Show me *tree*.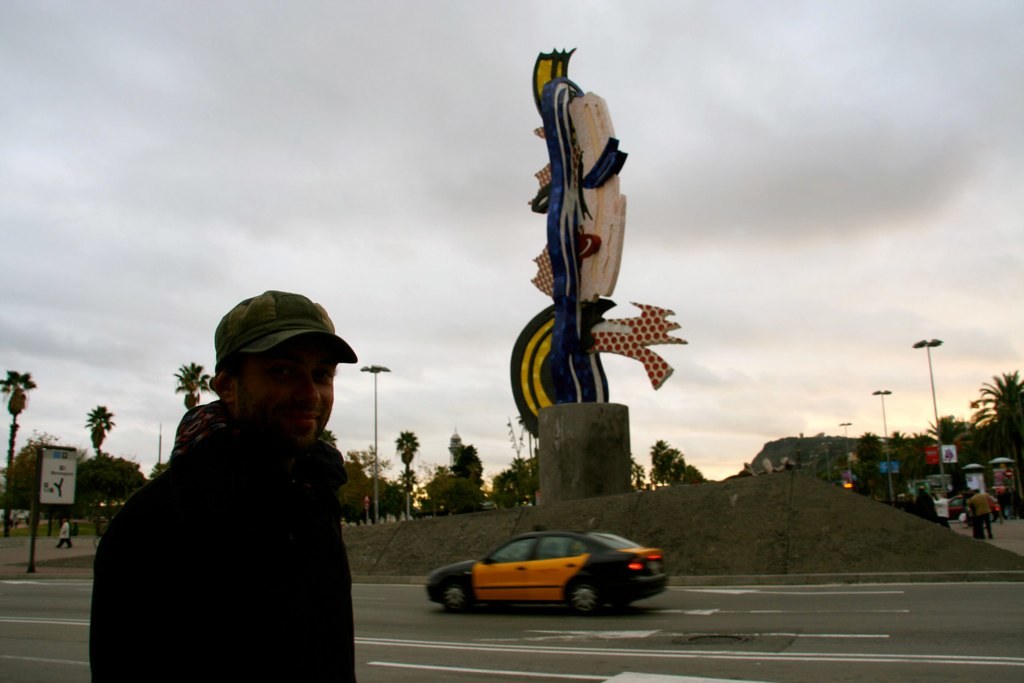
*tree* is here: {"left": 83, "top": 395, "right": 122, "bottom": 457}.
